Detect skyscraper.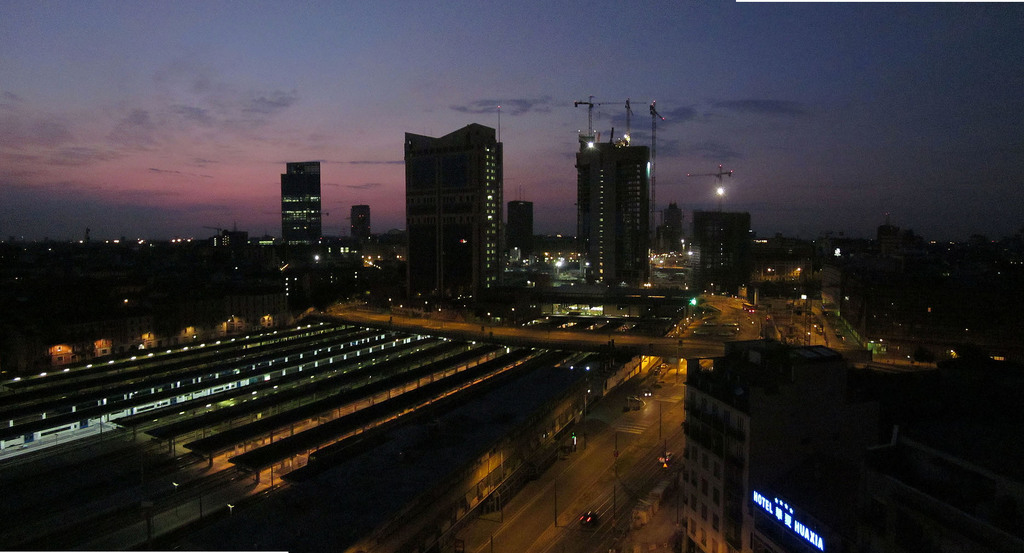
Detected at <region>275, 154, 325, 250</region>.
